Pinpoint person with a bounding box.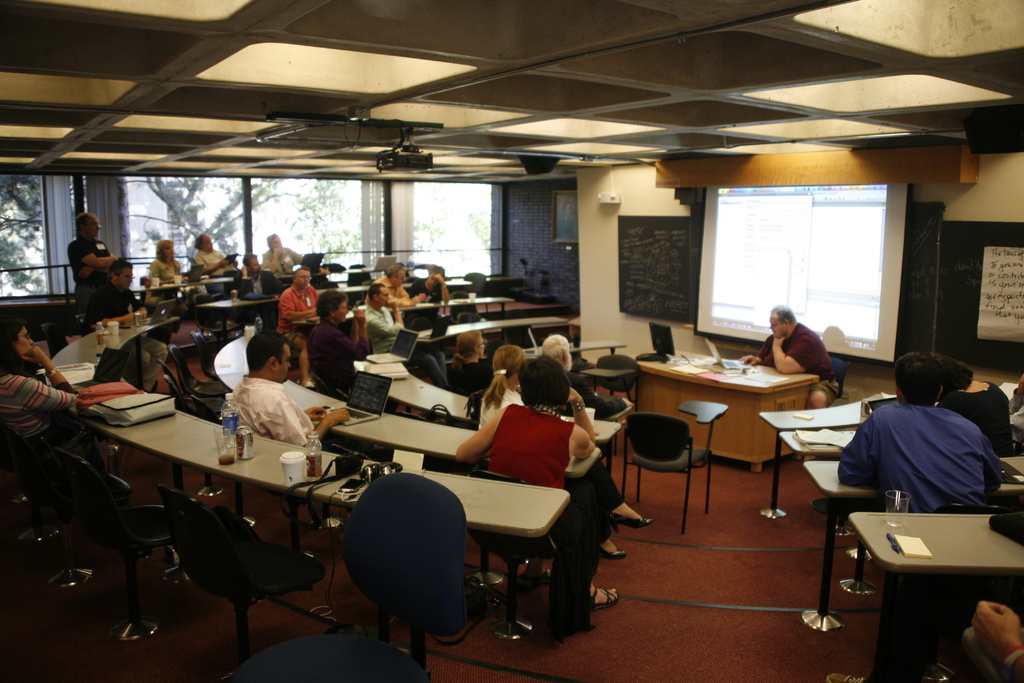
{"left": 0, "top": 315, "right": 97, "bottom": 468}.
